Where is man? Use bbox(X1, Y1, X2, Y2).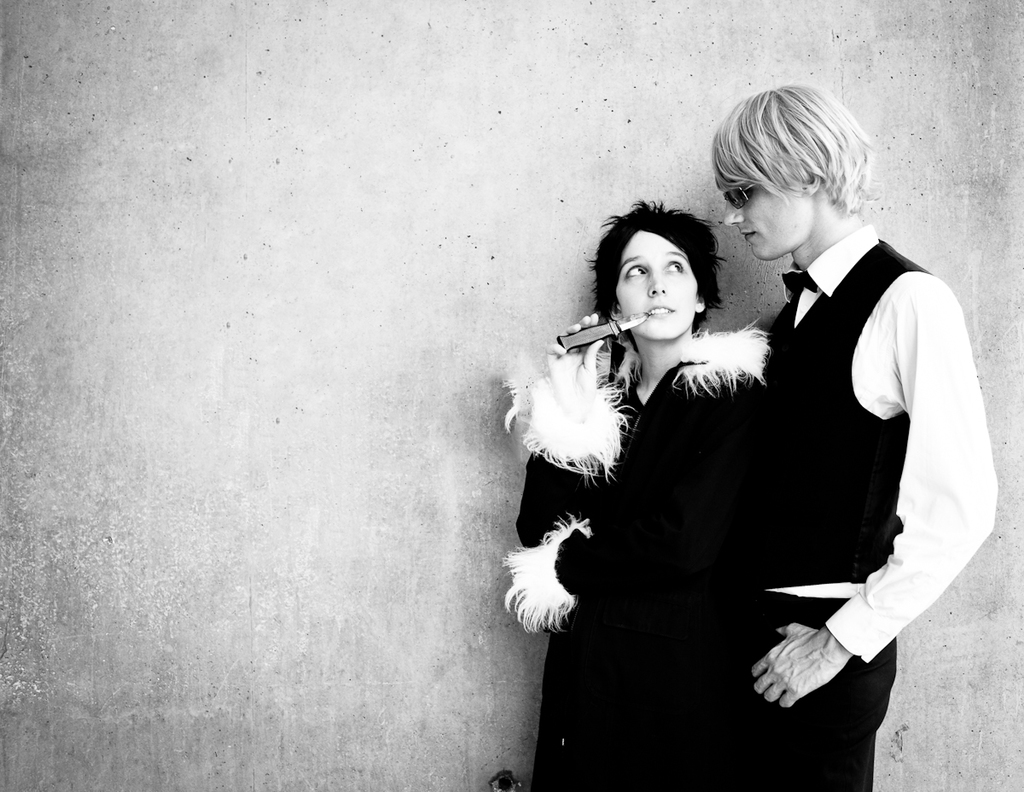
bbox(708, 74, 998, 789).
